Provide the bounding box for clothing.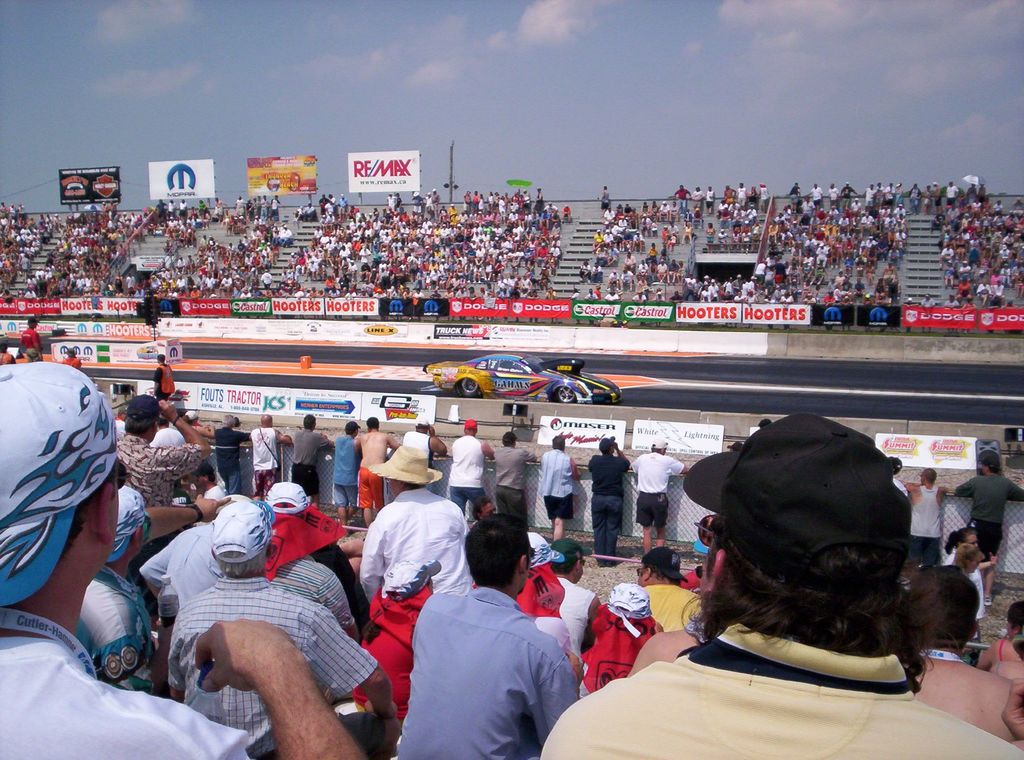
(x1=252, y1=428, x2=278, y2=504).
